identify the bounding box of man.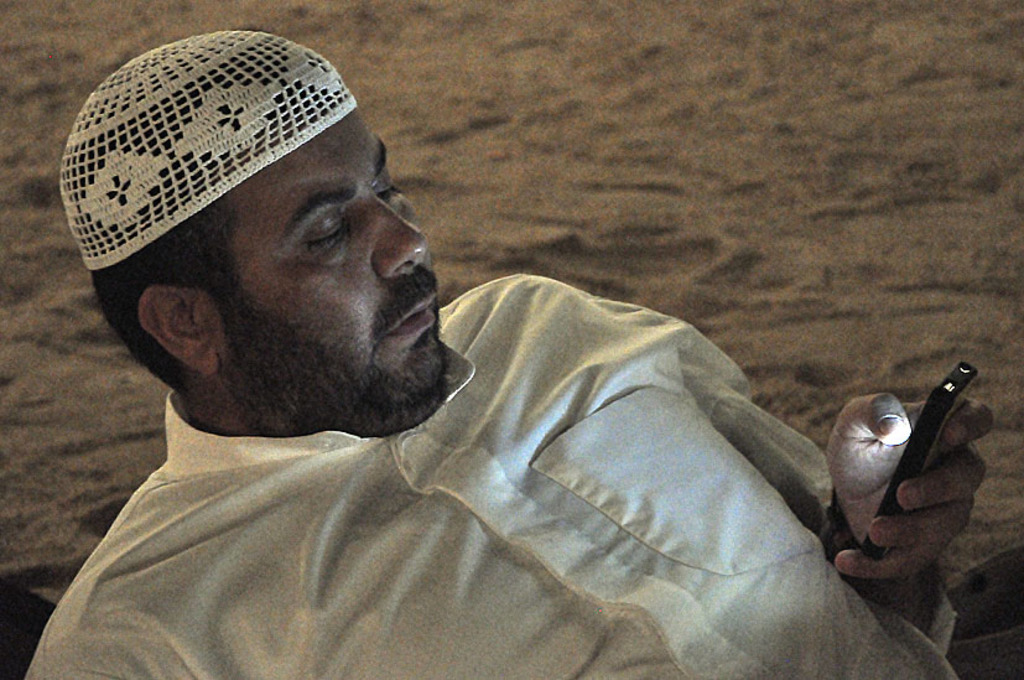
x1=2, y1=48, x2=935, y2=679.
